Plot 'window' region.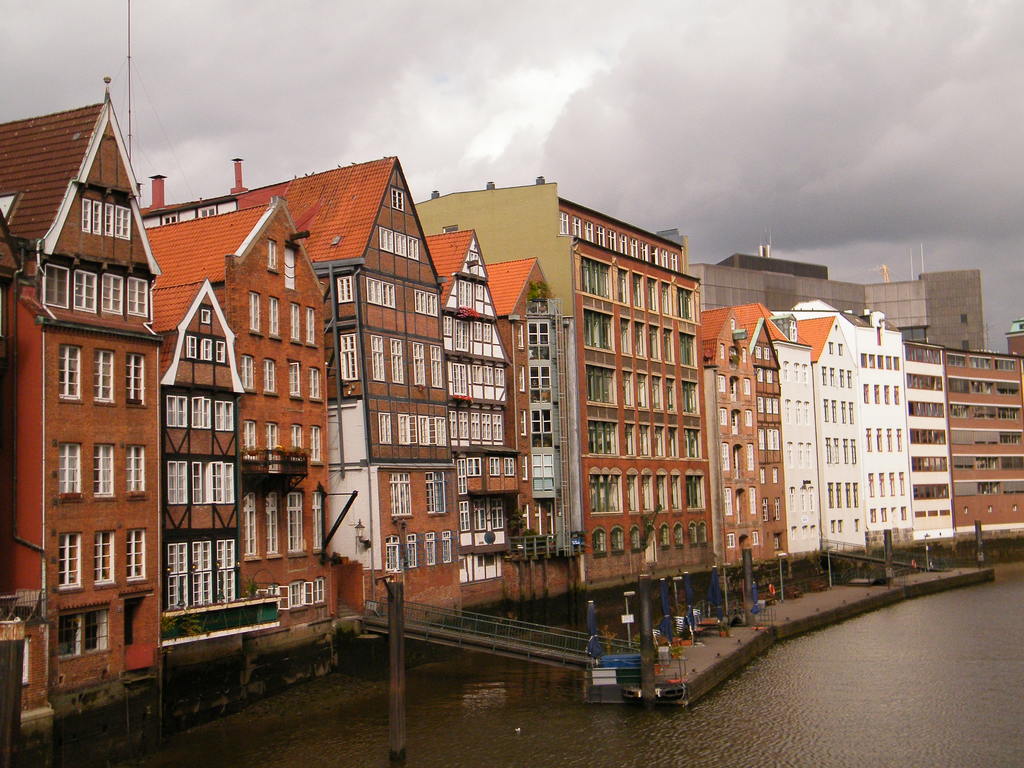
Plotted at 31/604/76/660.
